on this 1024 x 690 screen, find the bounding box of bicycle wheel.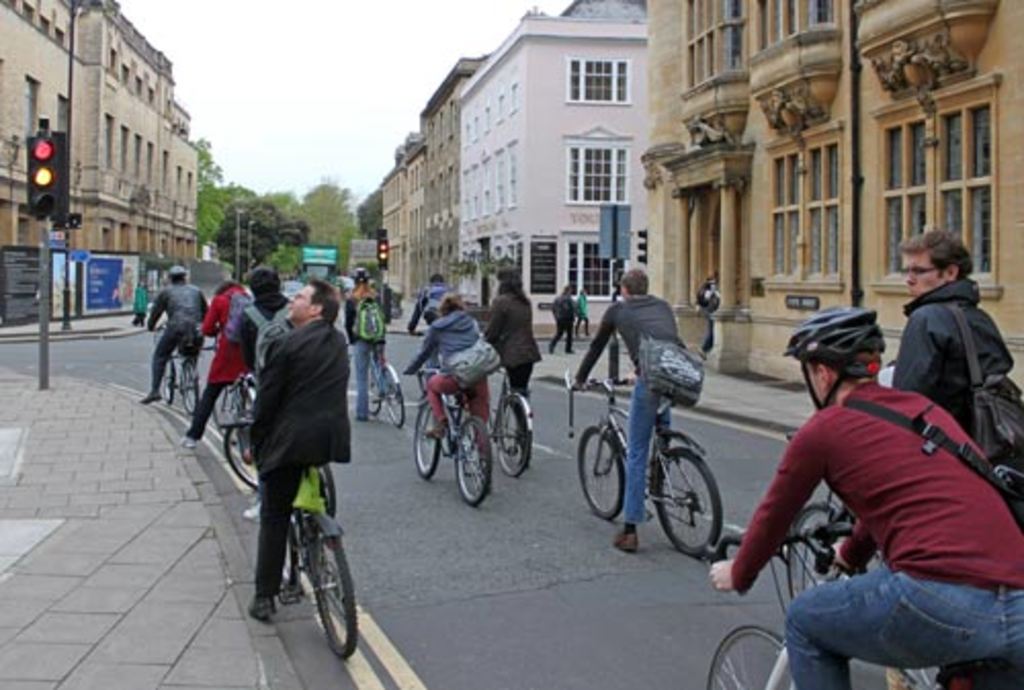
Bounding box: (x1=412, y1=393, x2=442, y2=479).
